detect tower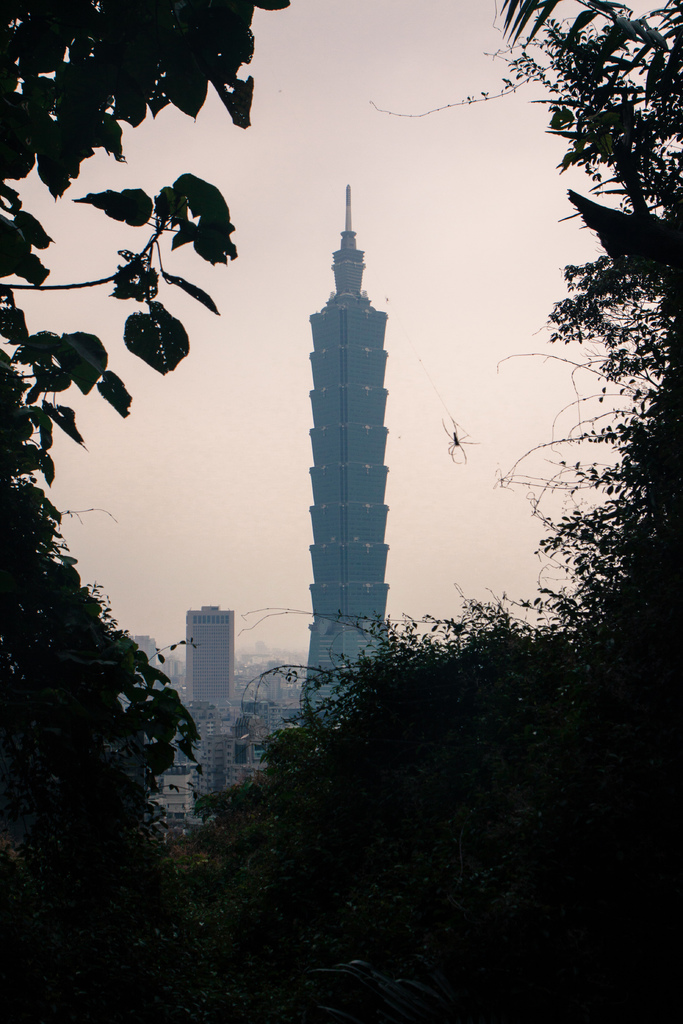
[left=297, top=186, right=390, bottom=728]
